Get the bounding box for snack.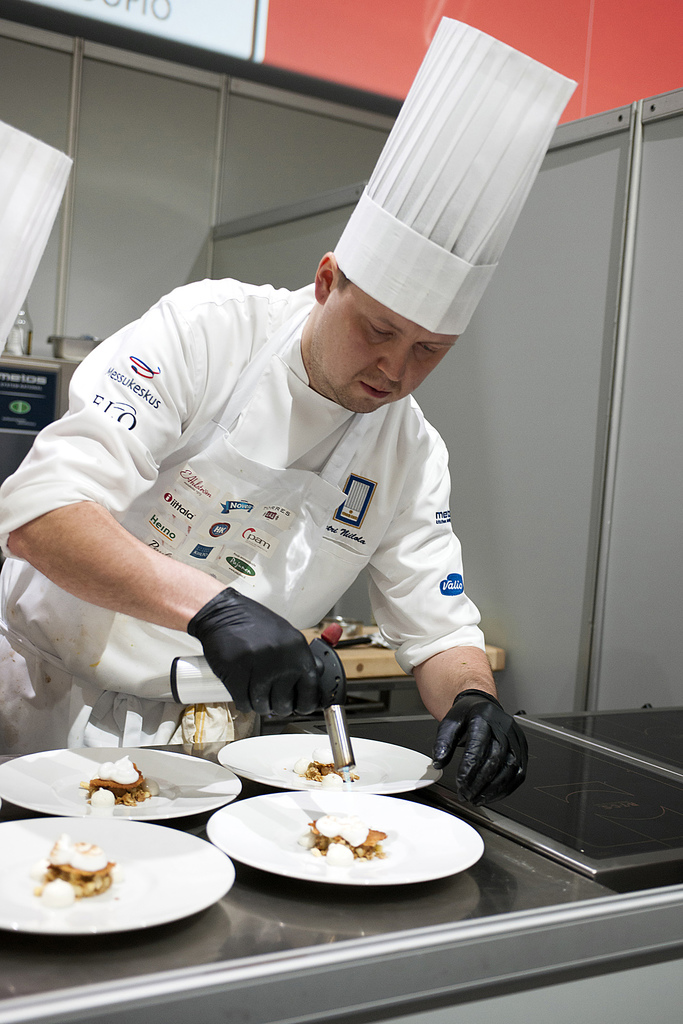
(24, 824, 127, 903).
